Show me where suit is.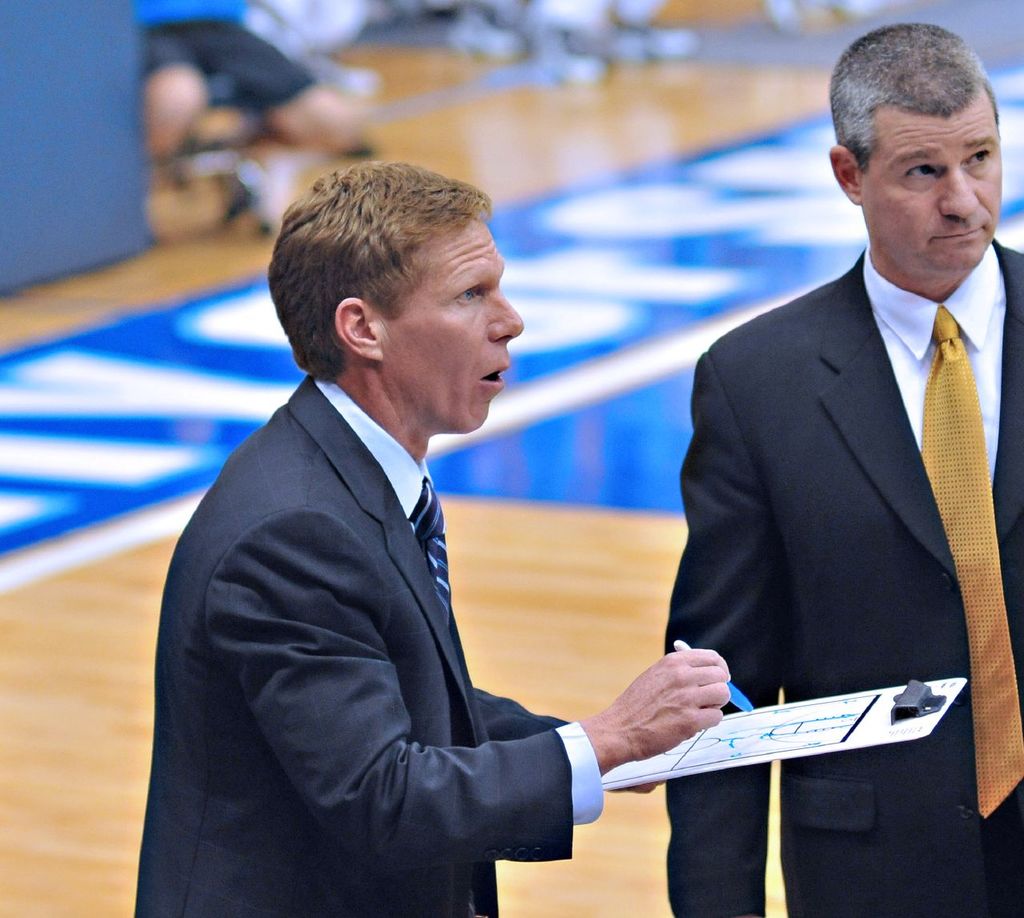
suit is at x1=135 y1=376 x2=601 y2=917.
